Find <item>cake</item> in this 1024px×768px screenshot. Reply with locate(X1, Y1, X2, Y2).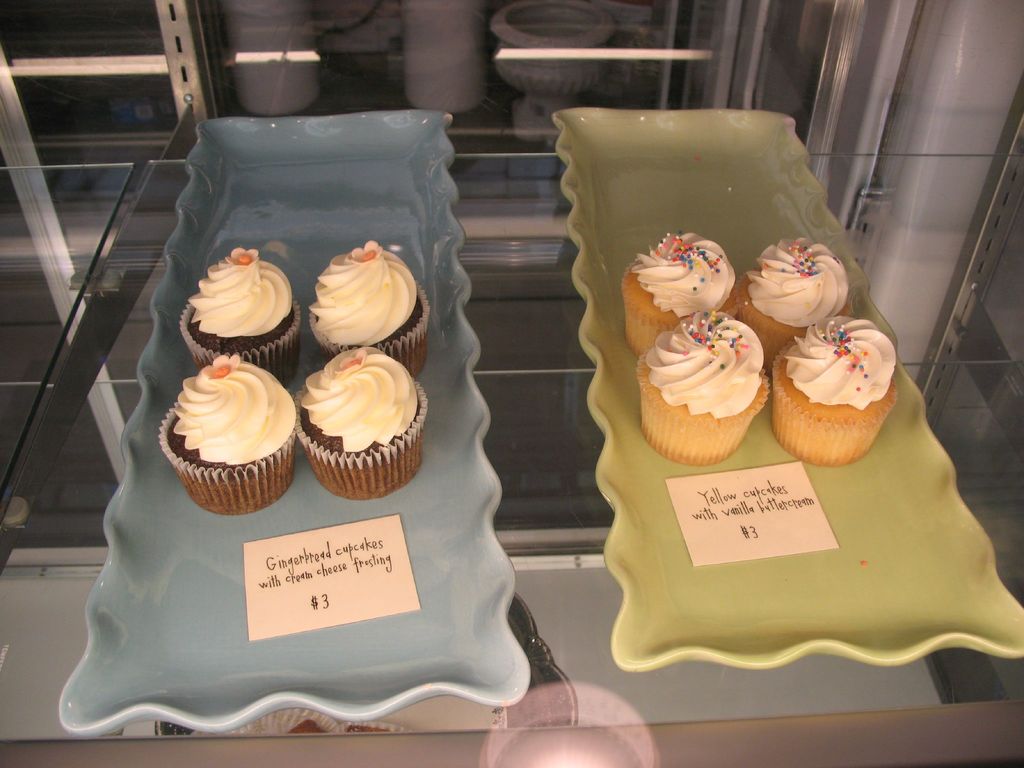
locate(308, 241, 428, 367).
